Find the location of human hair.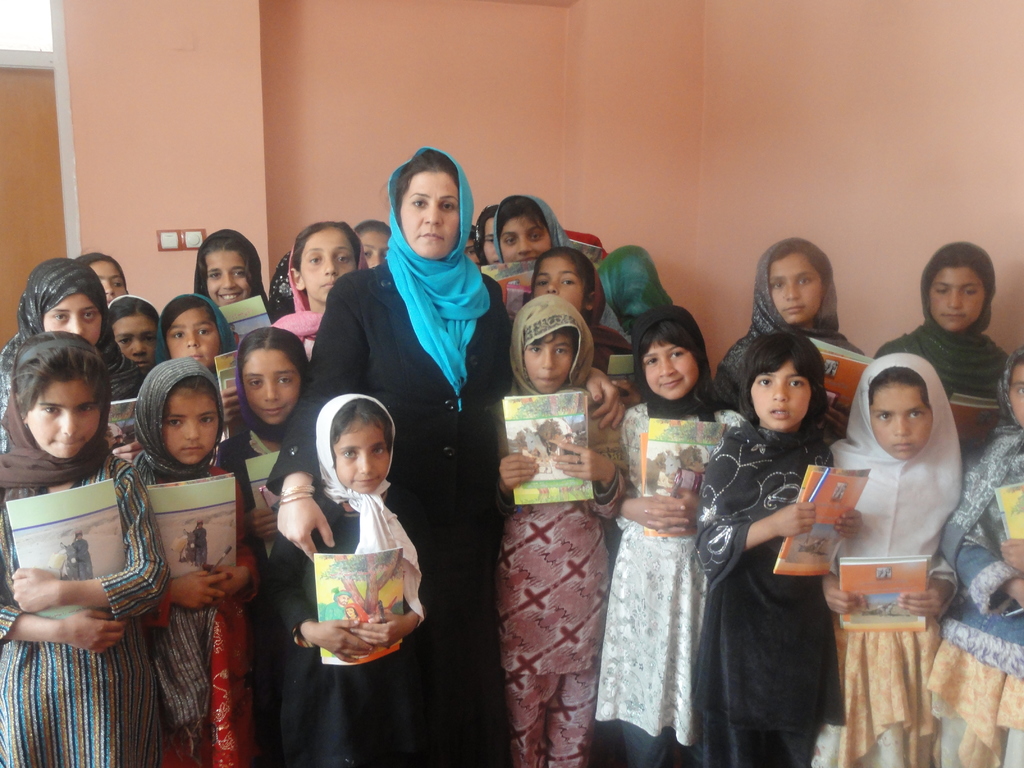
Location: [239, 330, 310, 383].
